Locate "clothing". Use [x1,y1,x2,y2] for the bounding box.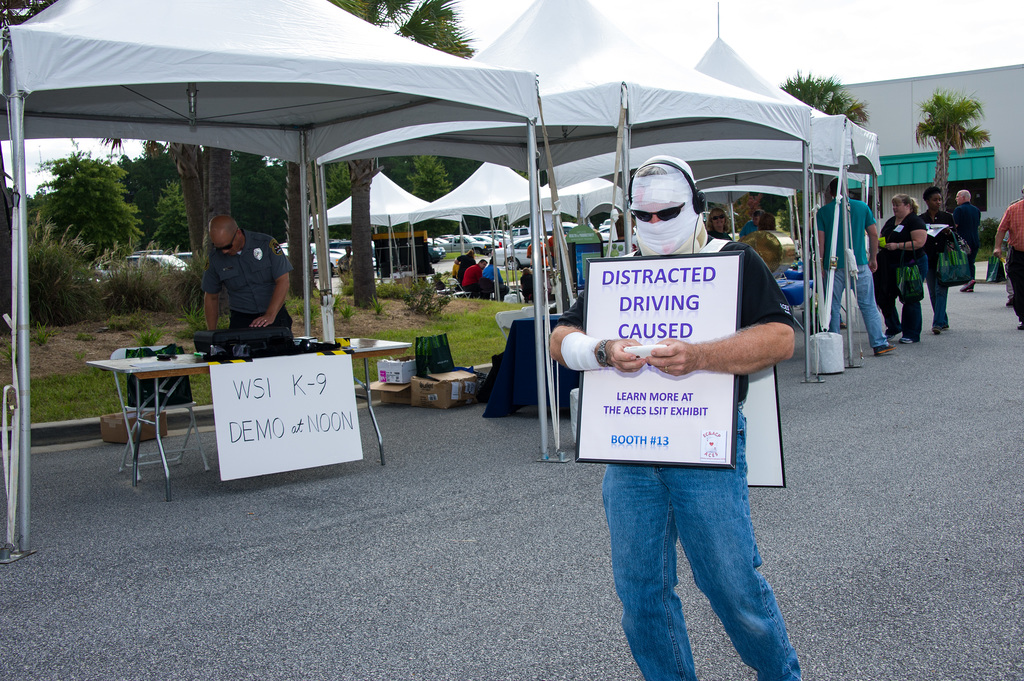
[550,239,806,680].
